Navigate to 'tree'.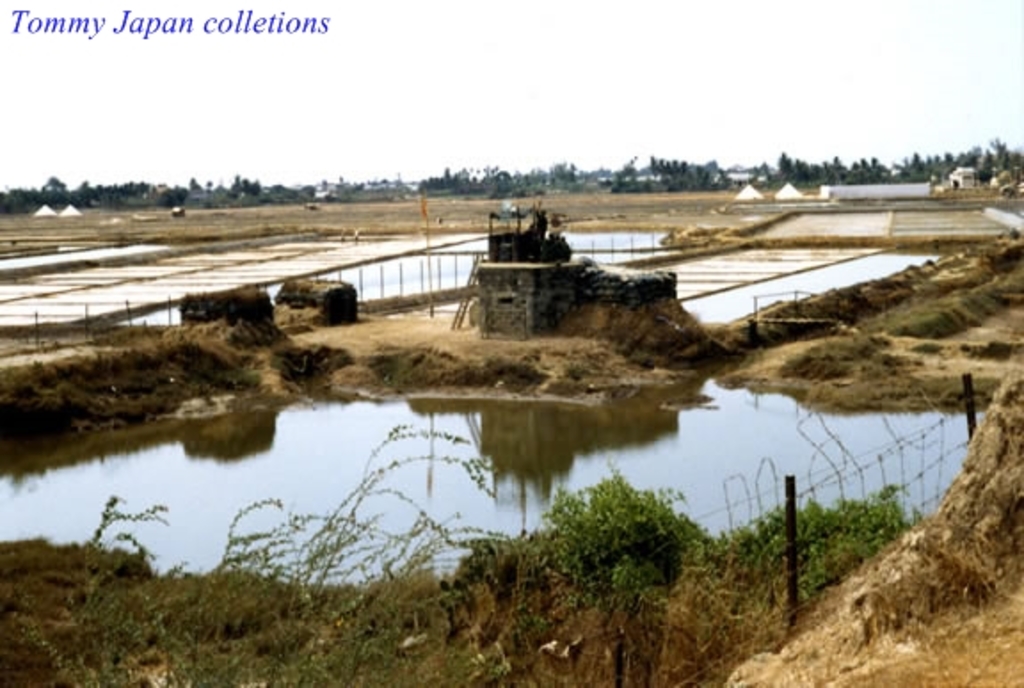
Navigation target: l=535, t=453, r=718, b=686.
